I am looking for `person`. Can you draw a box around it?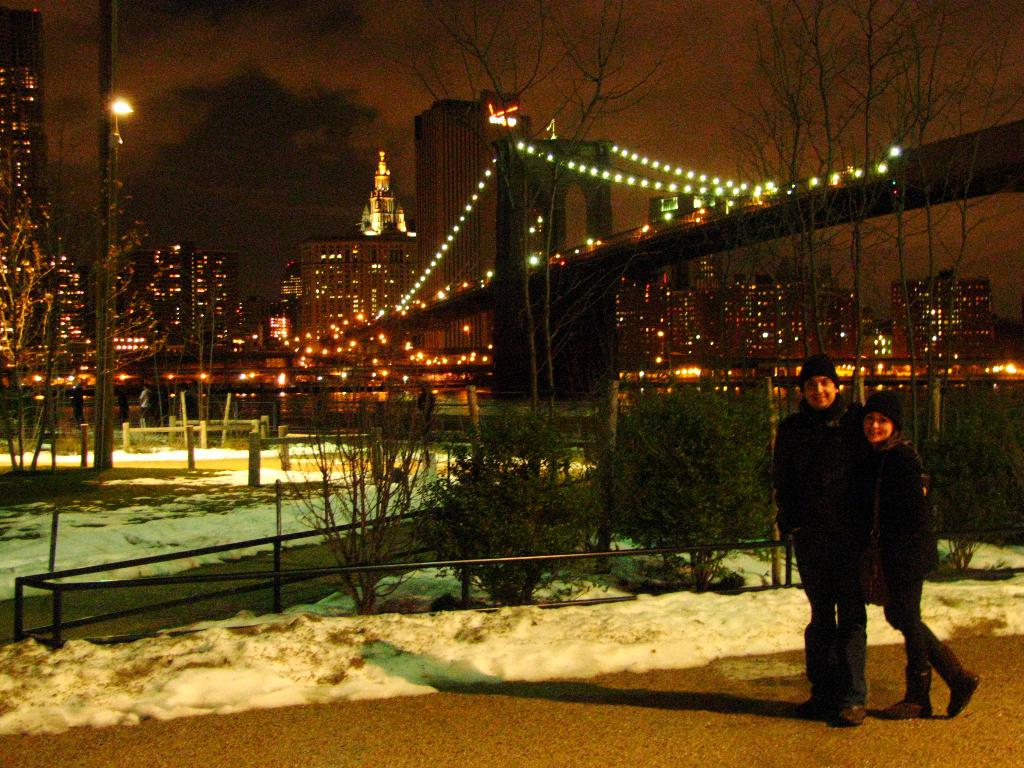
Sure, the bounding box is [x1=838, y1=385, x2=976, y2=723].
